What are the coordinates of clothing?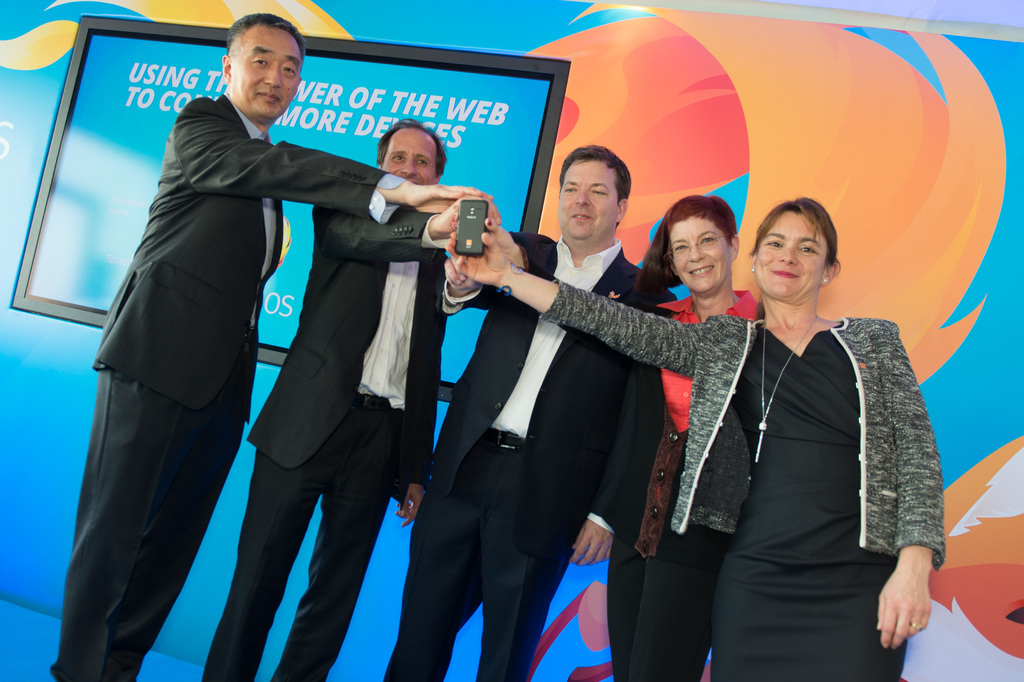
box(197, 206, 453, 681).
